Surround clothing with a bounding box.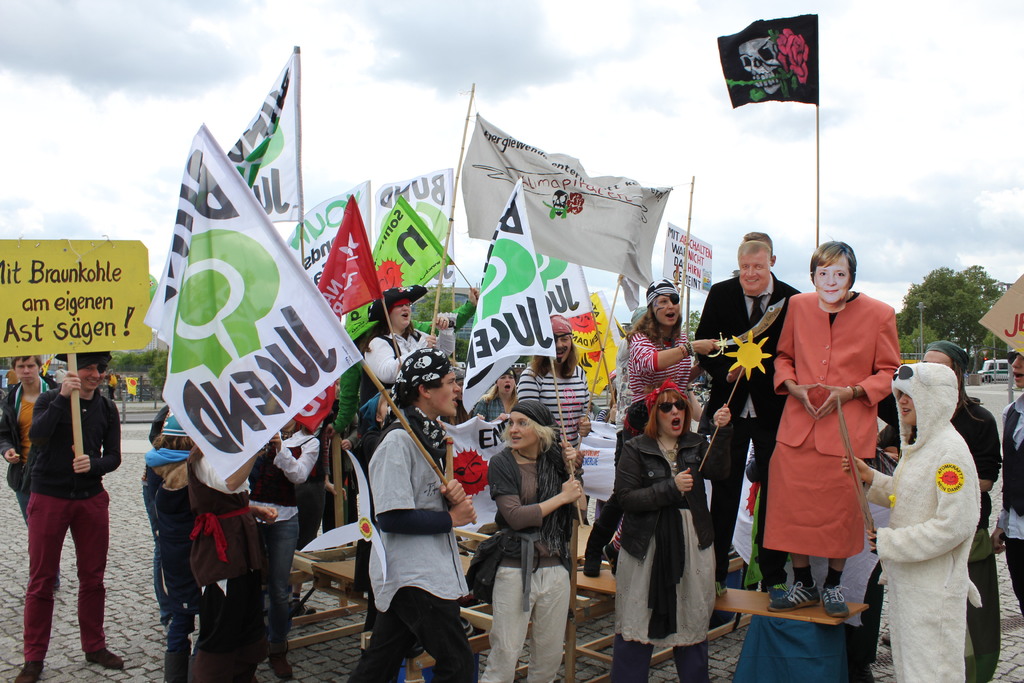
<box>188,441,264,682</box>.
